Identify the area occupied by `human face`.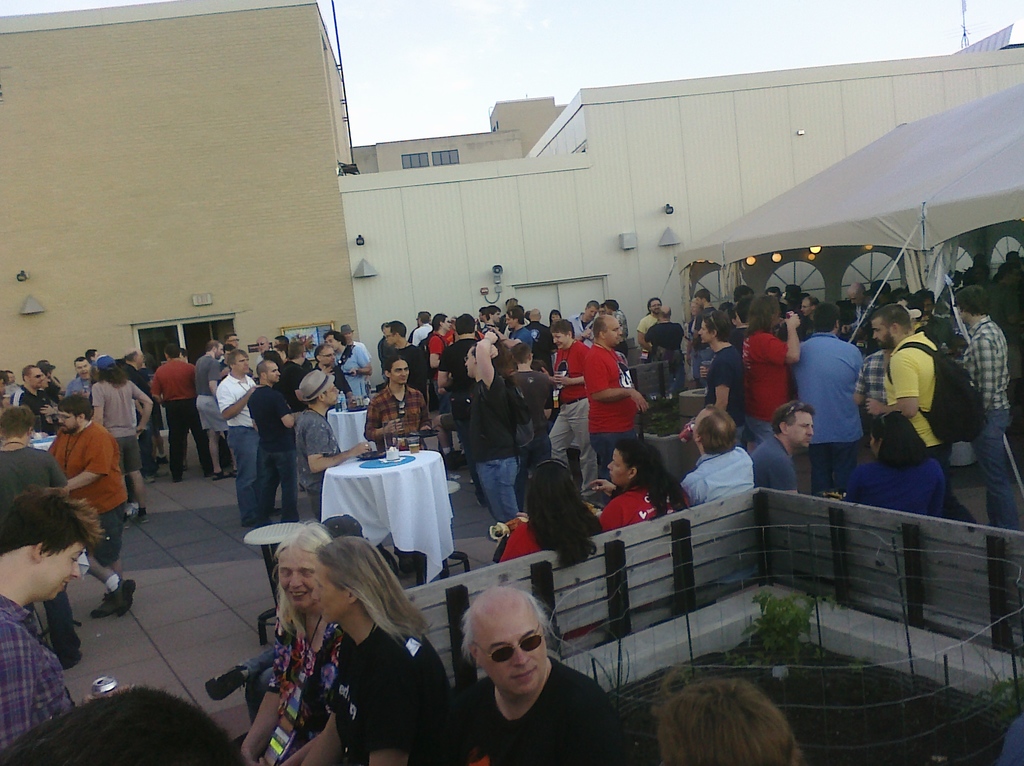
Area: (left=231, top=335, right=241, bottom=347).
